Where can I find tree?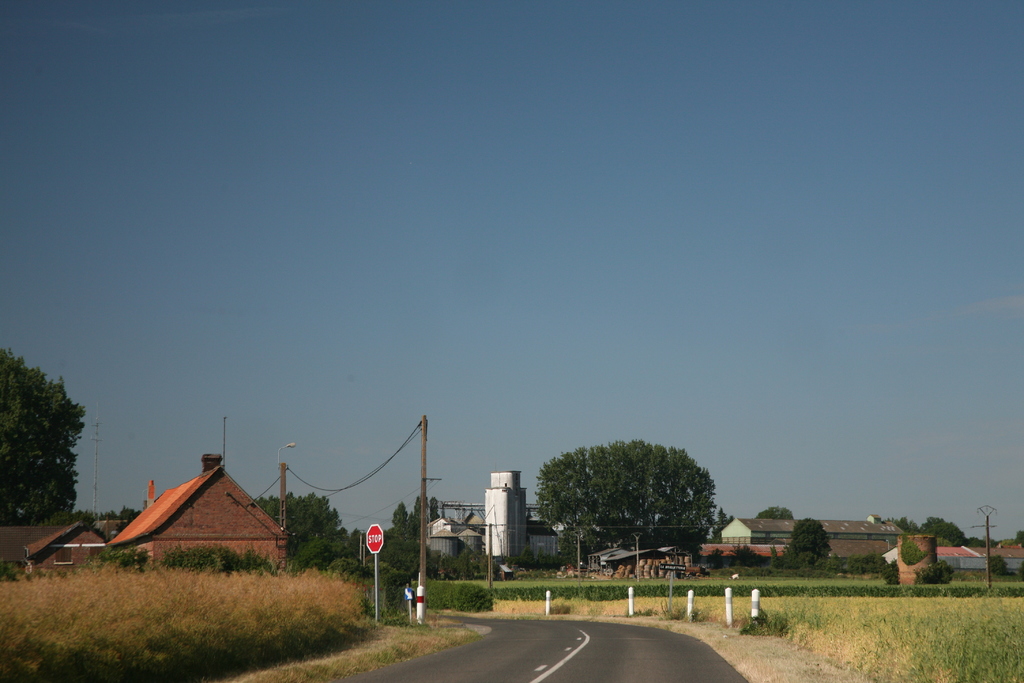
You can find it at [left=876, top=514, right=916, bottom=536].
